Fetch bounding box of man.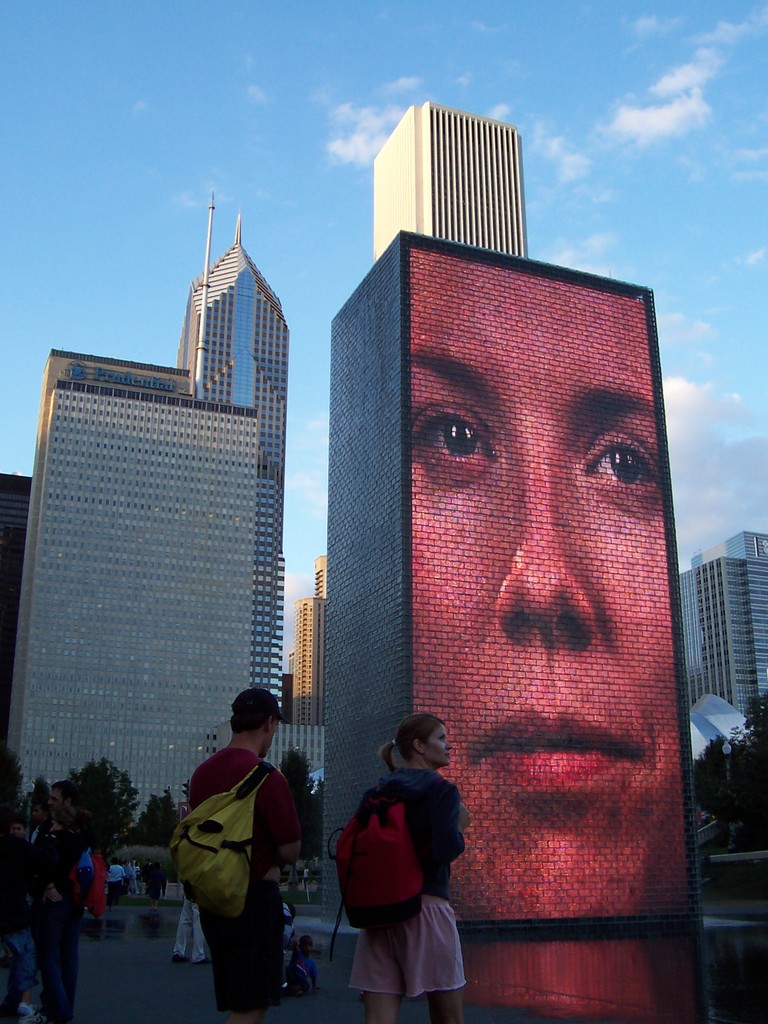
Bbox: crop(170, 682, 313, 1011).
